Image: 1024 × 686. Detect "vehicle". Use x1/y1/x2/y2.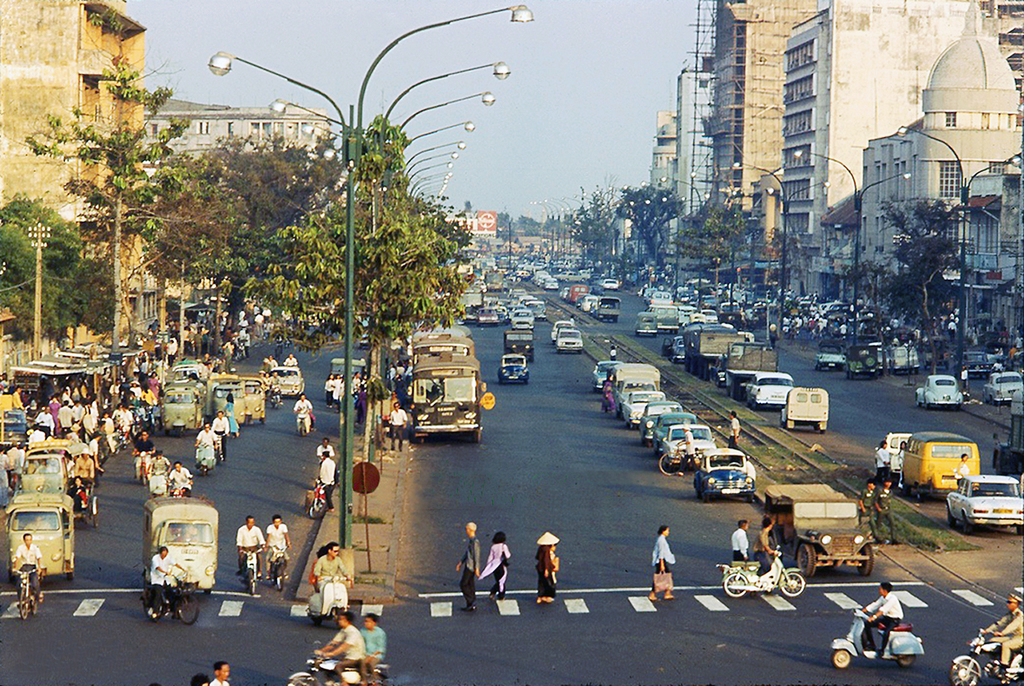
833/607/925/674.
